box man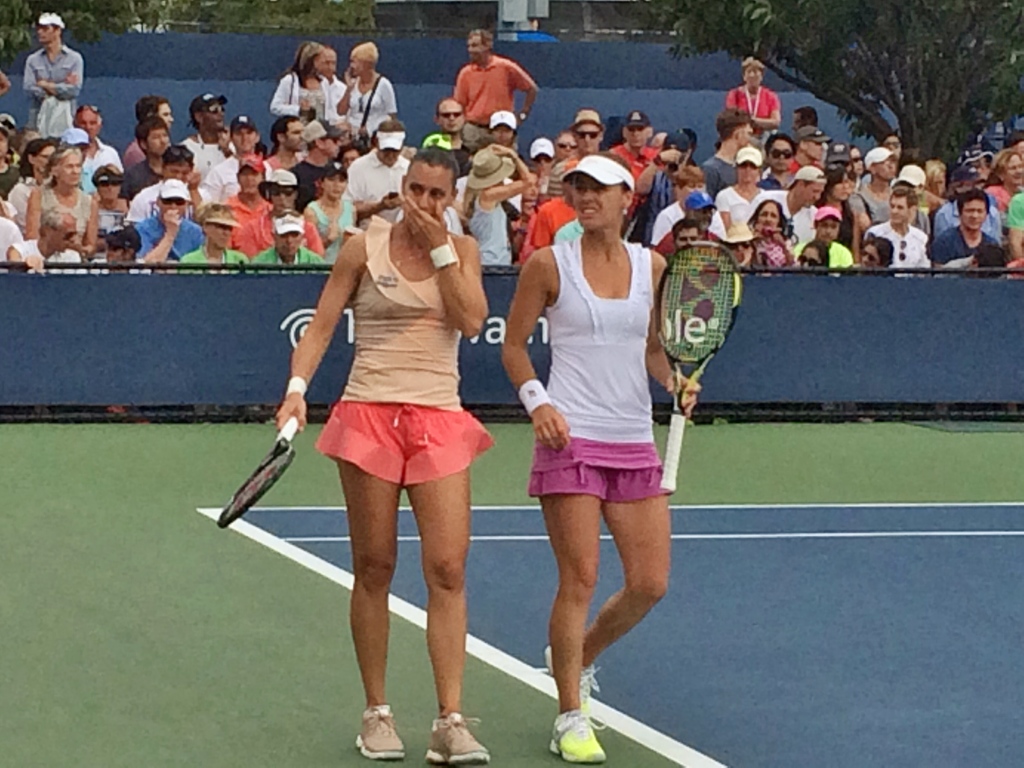
(484, 111, 536, 179)
